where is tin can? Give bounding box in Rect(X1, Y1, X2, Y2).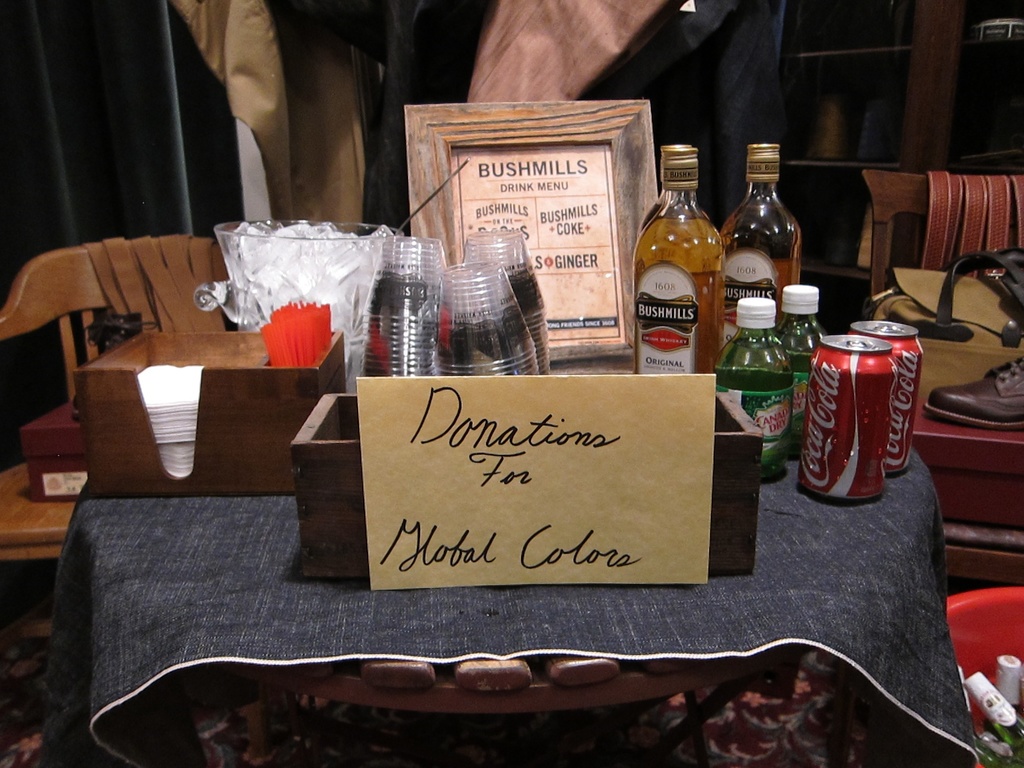
Rect(852, 315, 928, 476).
